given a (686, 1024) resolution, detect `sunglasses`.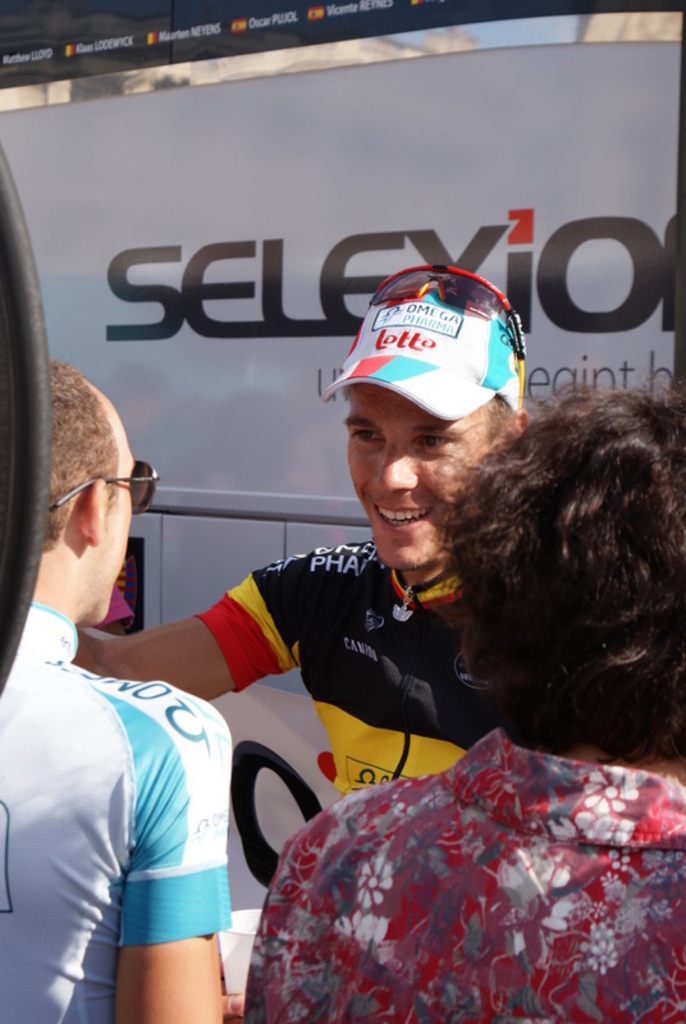
detection(370, 262, 523, 410).
